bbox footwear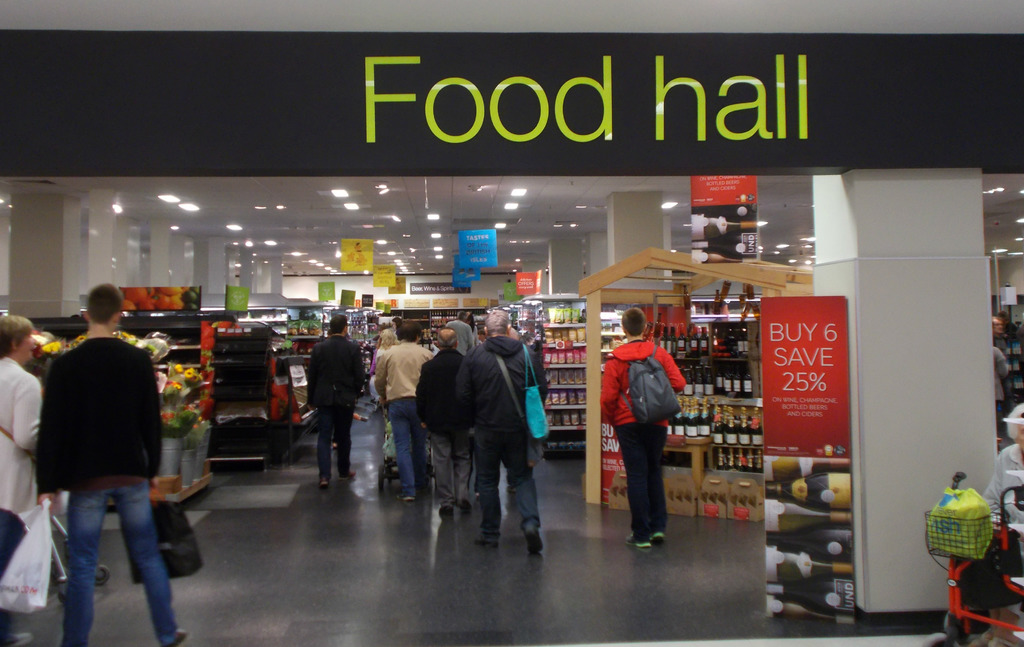
{"left": 527, "top": 523, "right": 544, "bottom": 552}
